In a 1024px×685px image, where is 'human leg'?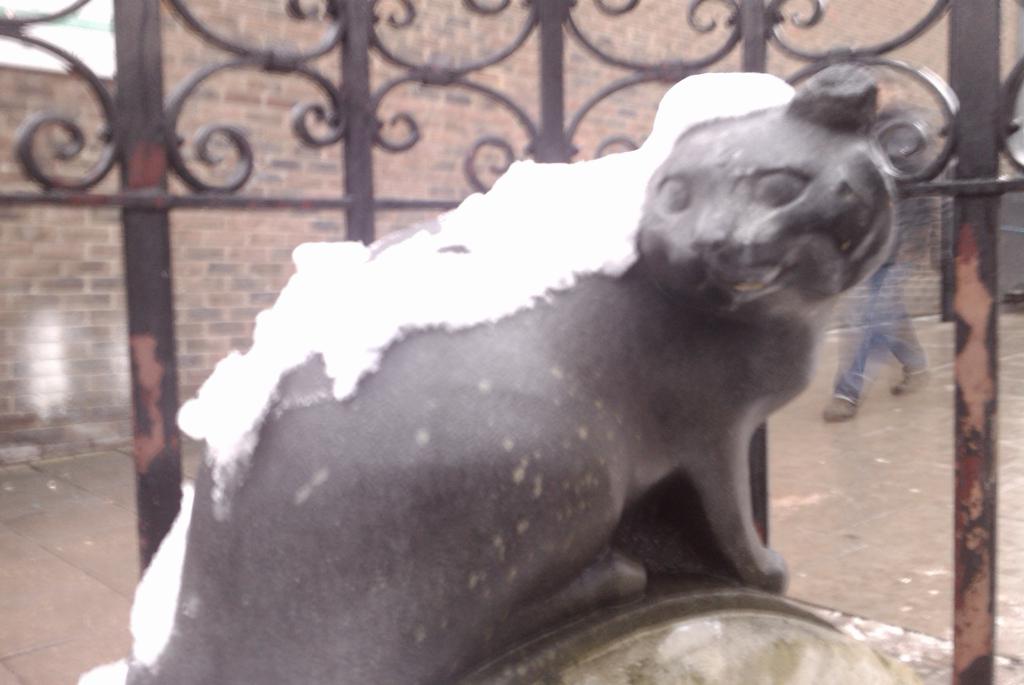
[left=881, top=271, right=933, bottom=392].
